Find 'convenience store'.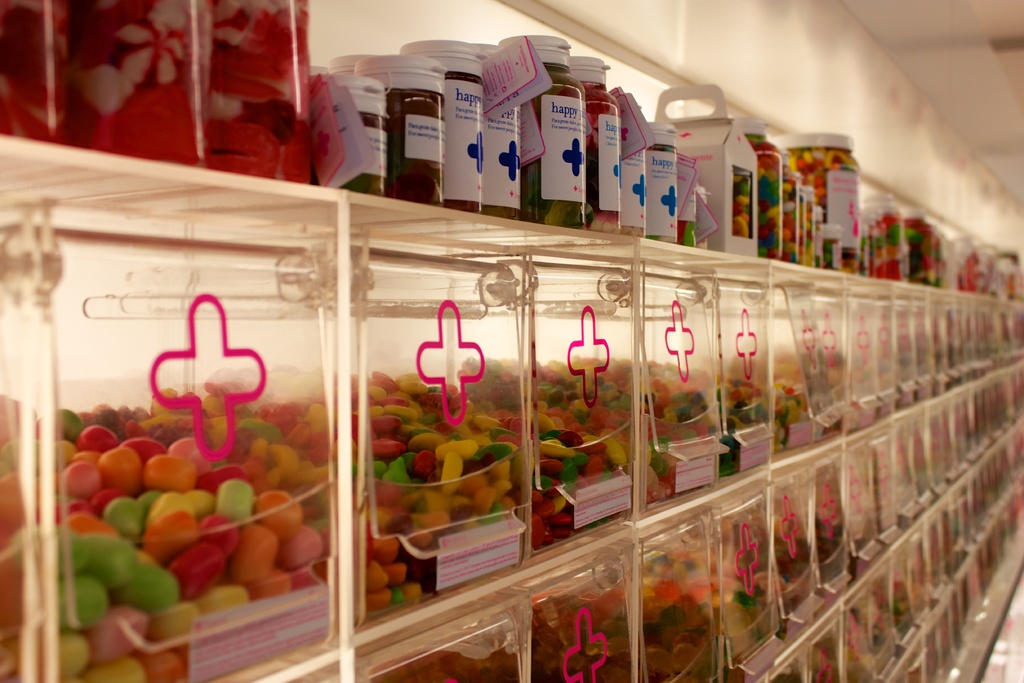
box(39, 16, 1023, 682).
